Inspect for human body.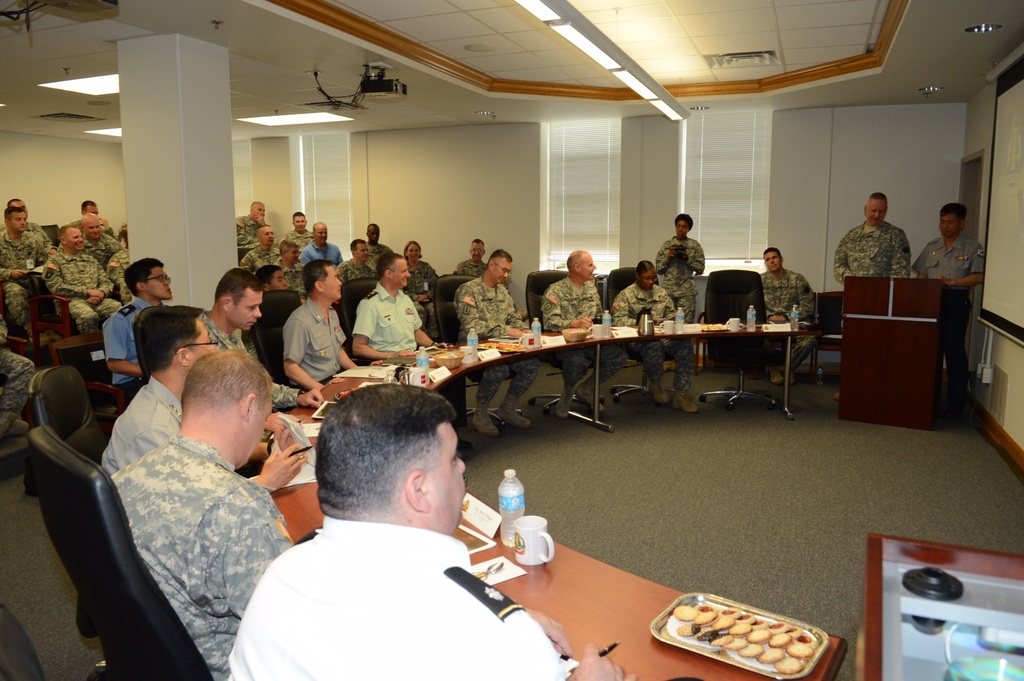
Inspection: left=606, top=262, right=691, bottom=414.
